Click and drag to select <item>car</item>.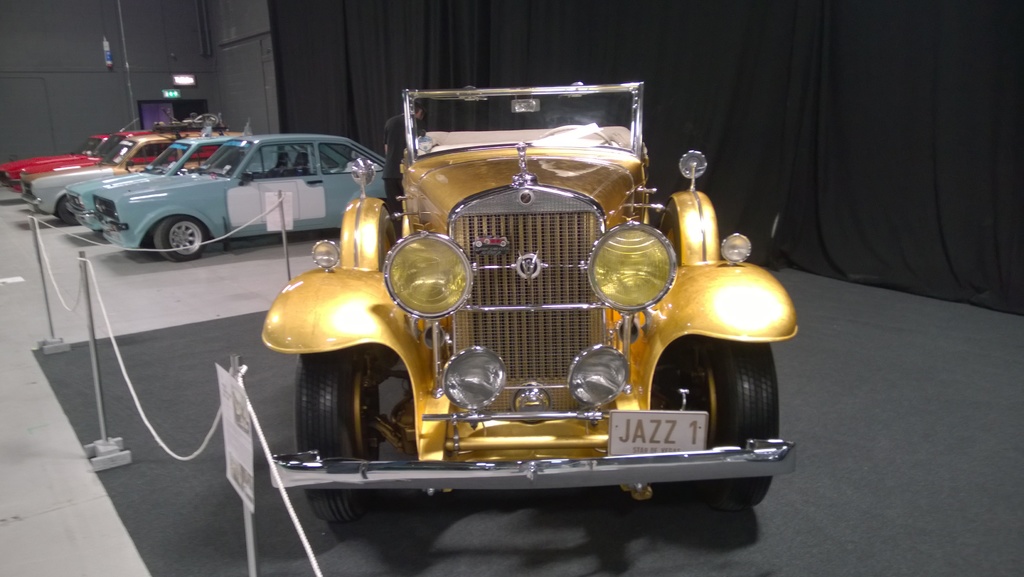
Selection: [left=0, top=122, right=147, bottom=190].
